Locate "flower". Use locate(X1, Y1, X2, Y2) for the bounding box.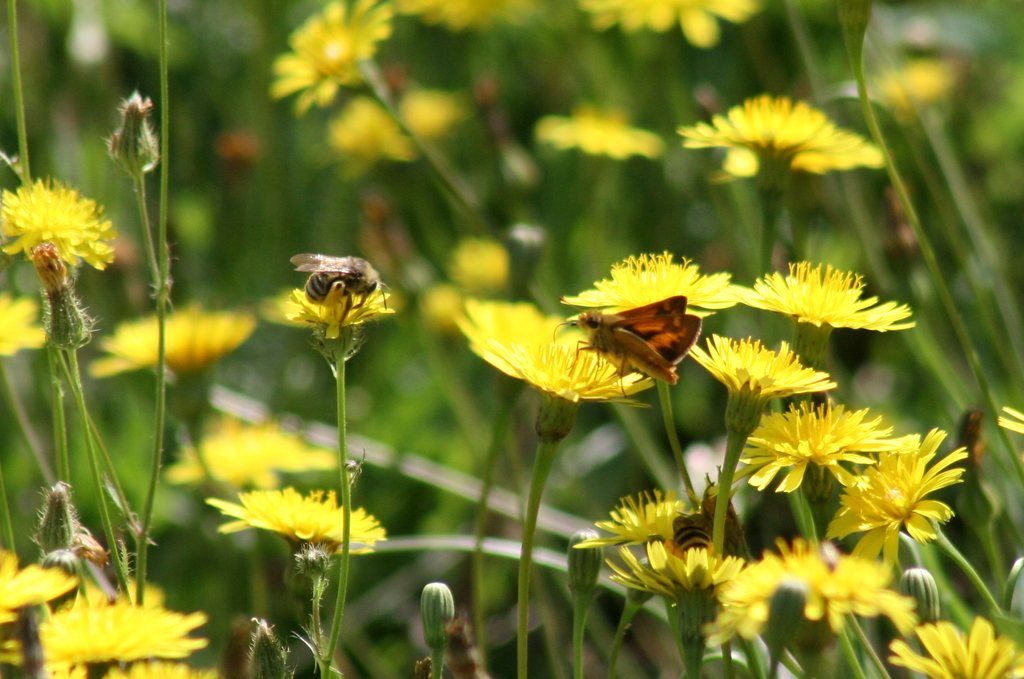
locate(102, 655, 212, 678).
